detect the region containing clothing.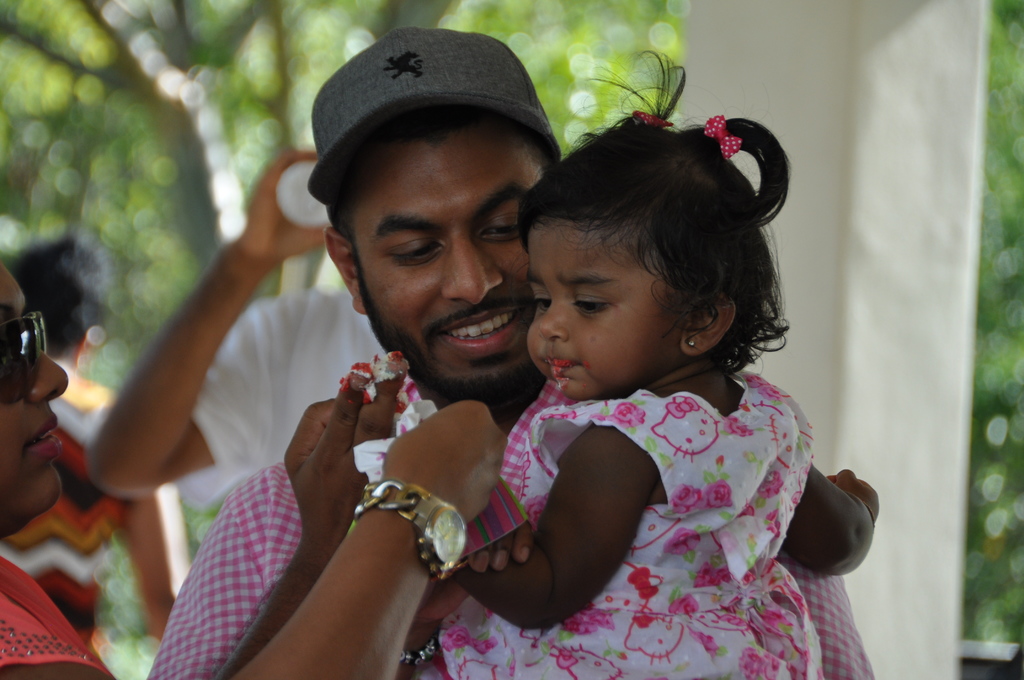
[left=144, top=455, right=876, bottom=679].
